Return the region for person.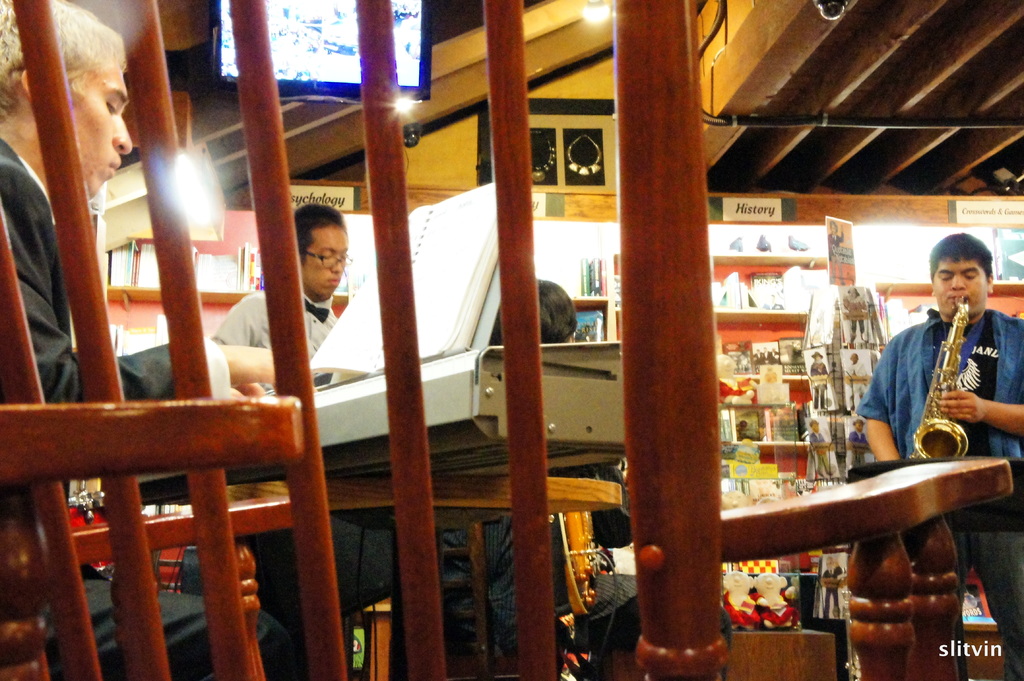
BBox(846, 419, 874, 471).
